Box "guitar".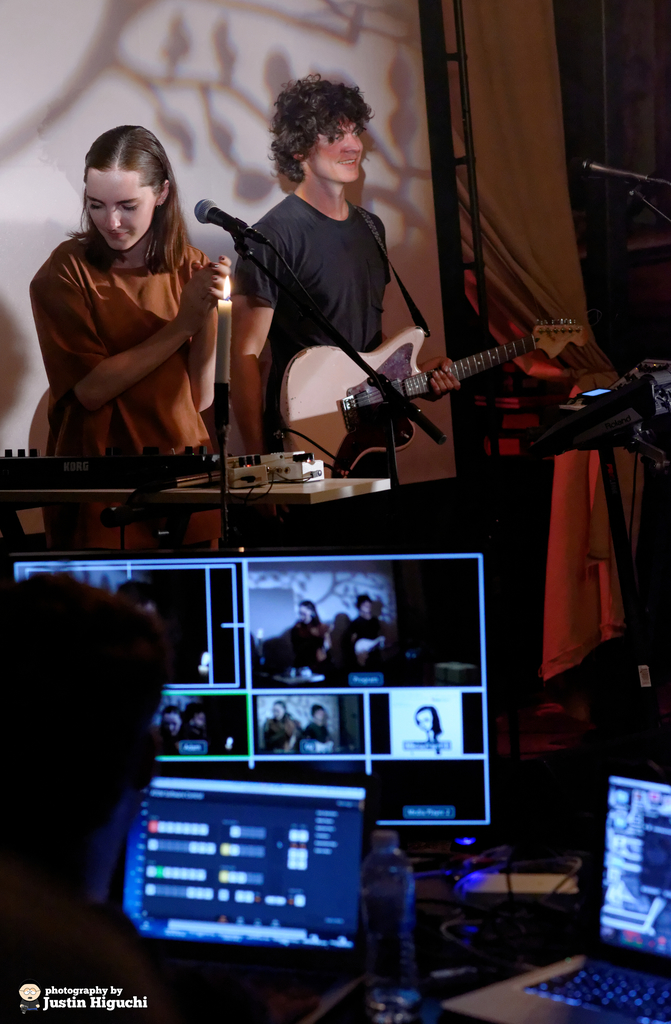
234,294,590,461.
